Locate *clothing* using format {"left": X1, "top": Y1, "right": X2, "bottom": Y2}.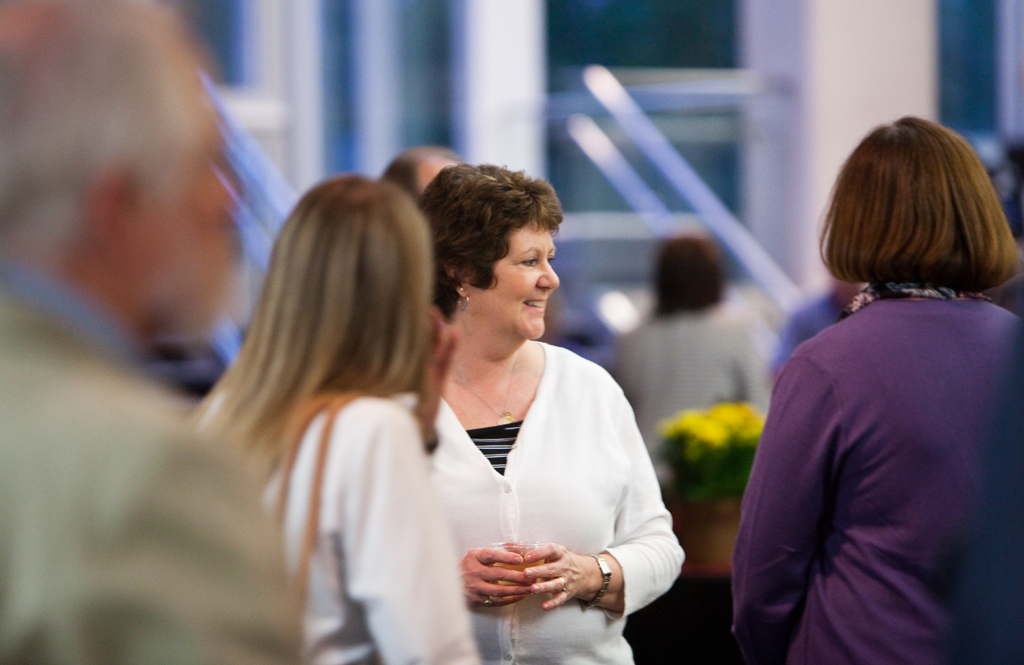
{"left": 0, "top": 269, "right": 305, "bottom": 664}.
